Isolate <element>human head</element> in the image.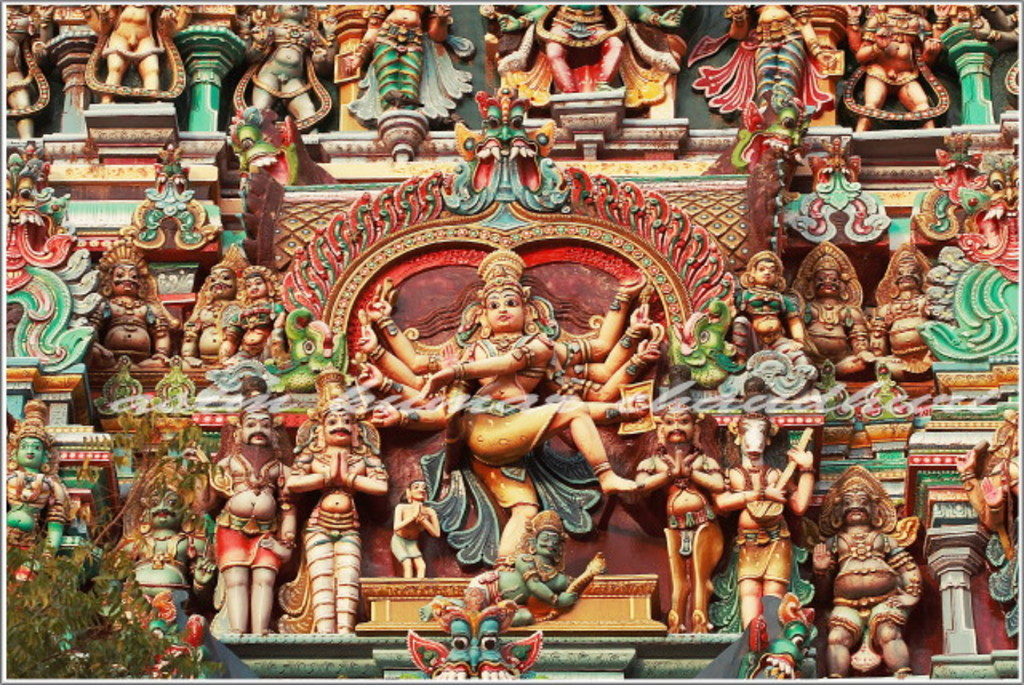
Isolated region: <bbox>746, 256, 781, 283</bbox>.
